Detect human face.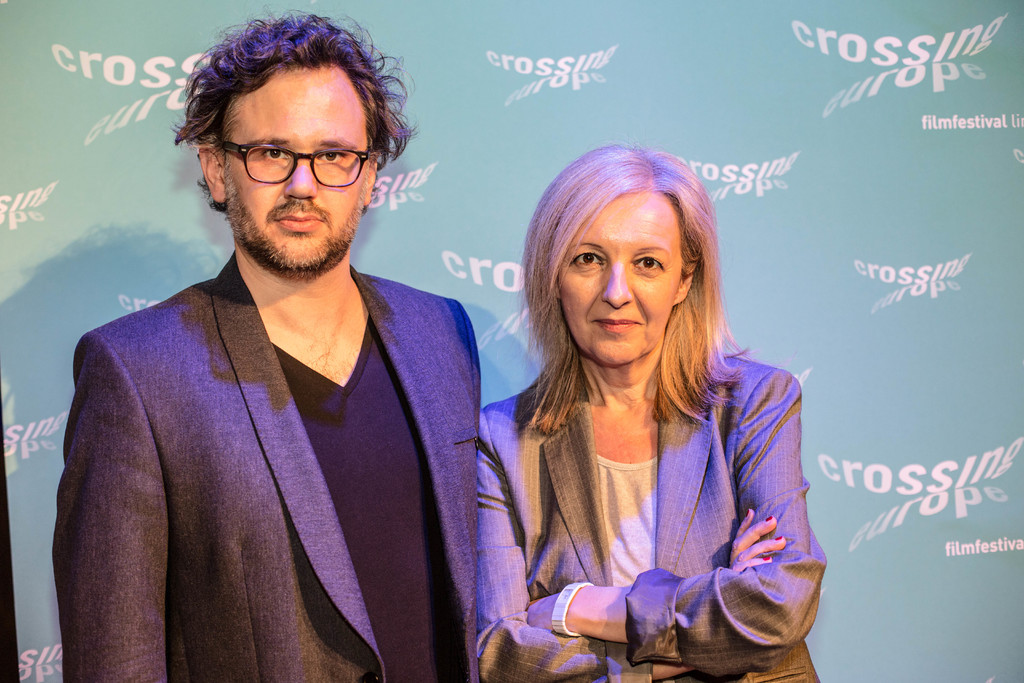
Detected at box=[558, 190, 678, 366].
